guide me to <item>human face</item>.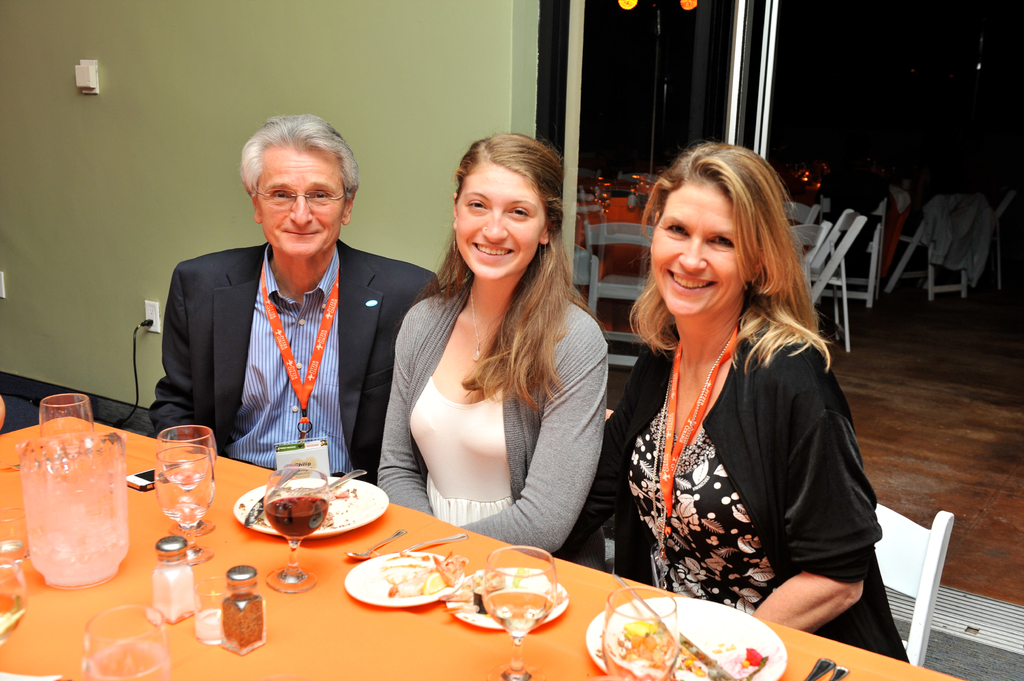
Guidance: crop(645, 172, 755, 323).
